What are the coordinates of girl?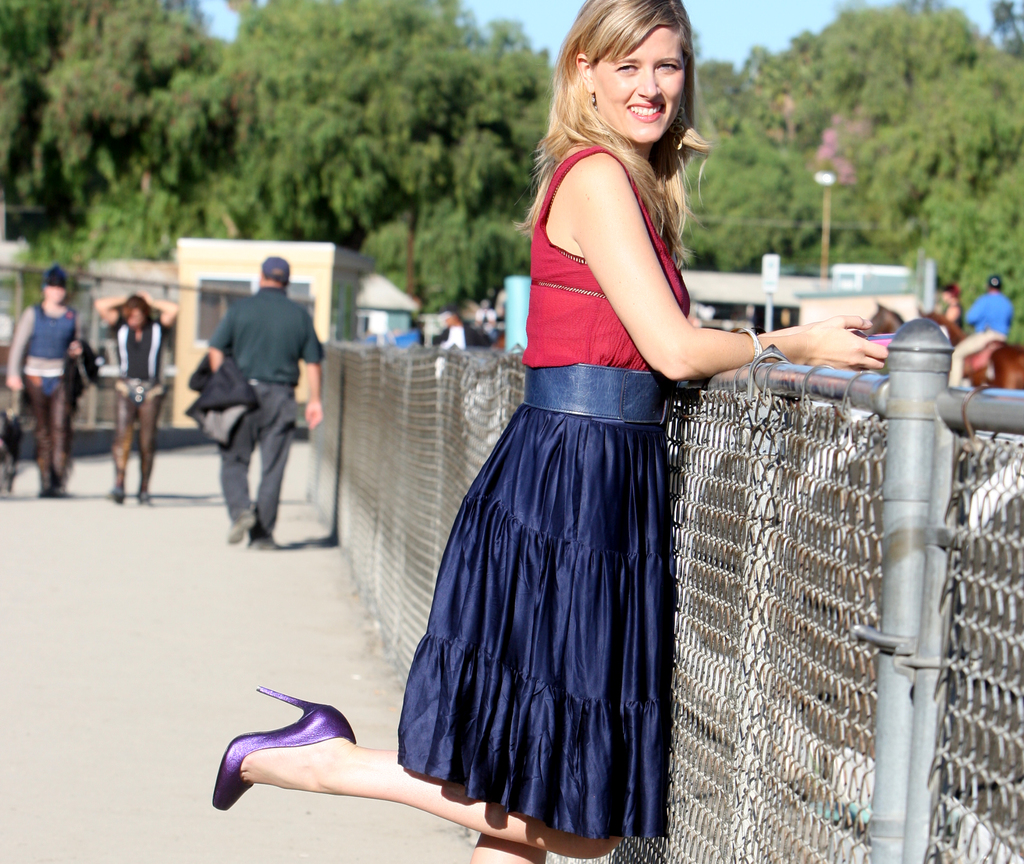
region(209, 0, 886, 863).
